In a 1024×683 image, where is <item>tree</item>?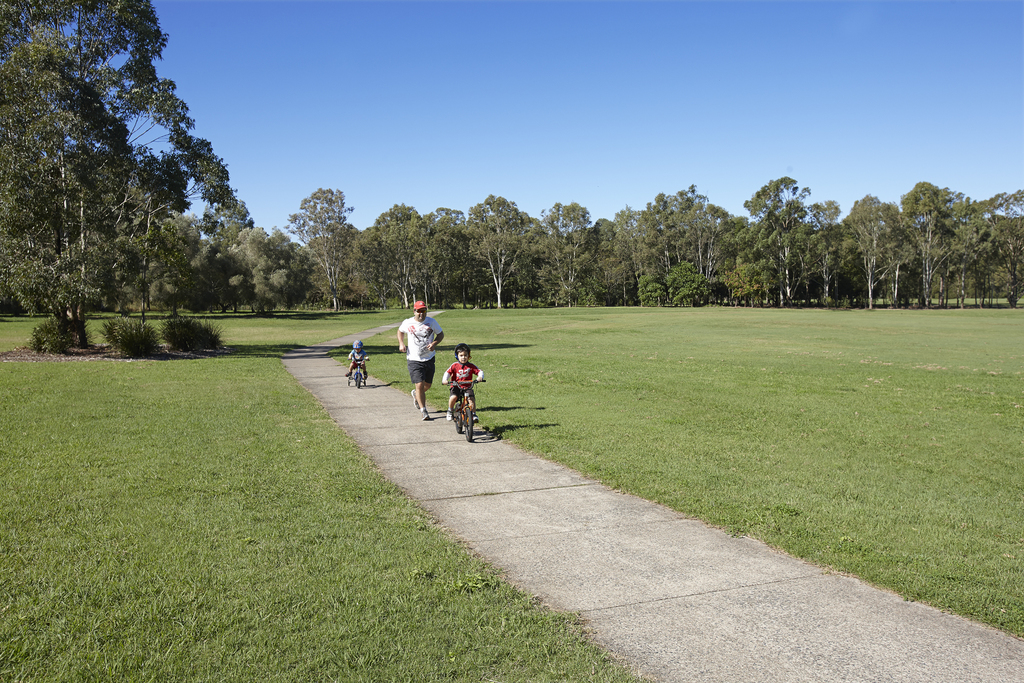
BBox(952, 180, 1023, 309).
